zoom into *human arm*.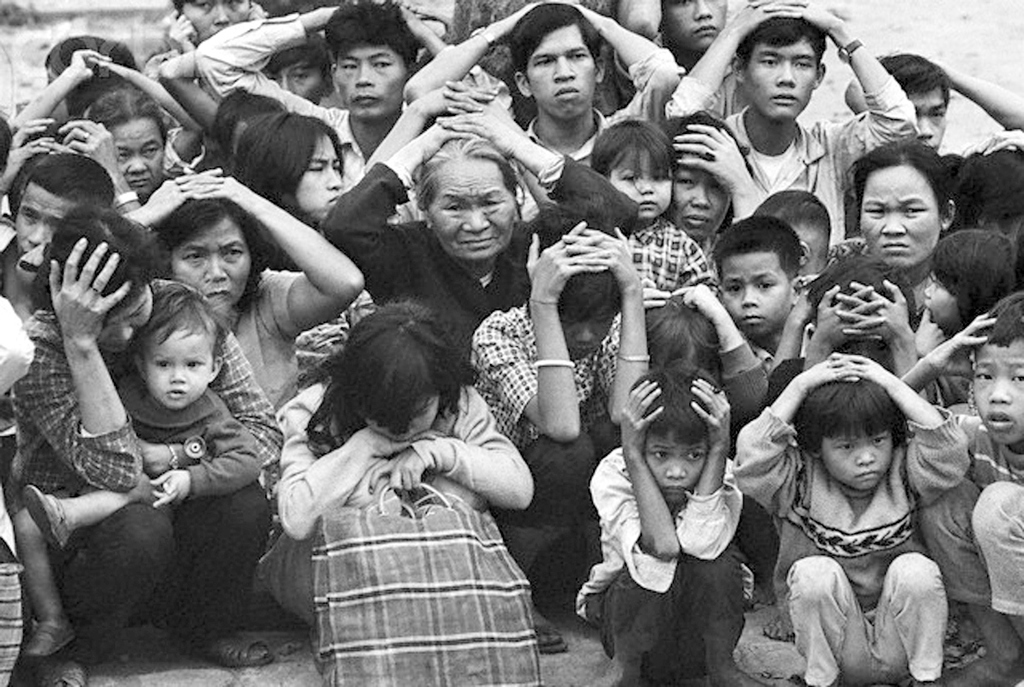
Zoom target: (930,53,1021,134).
